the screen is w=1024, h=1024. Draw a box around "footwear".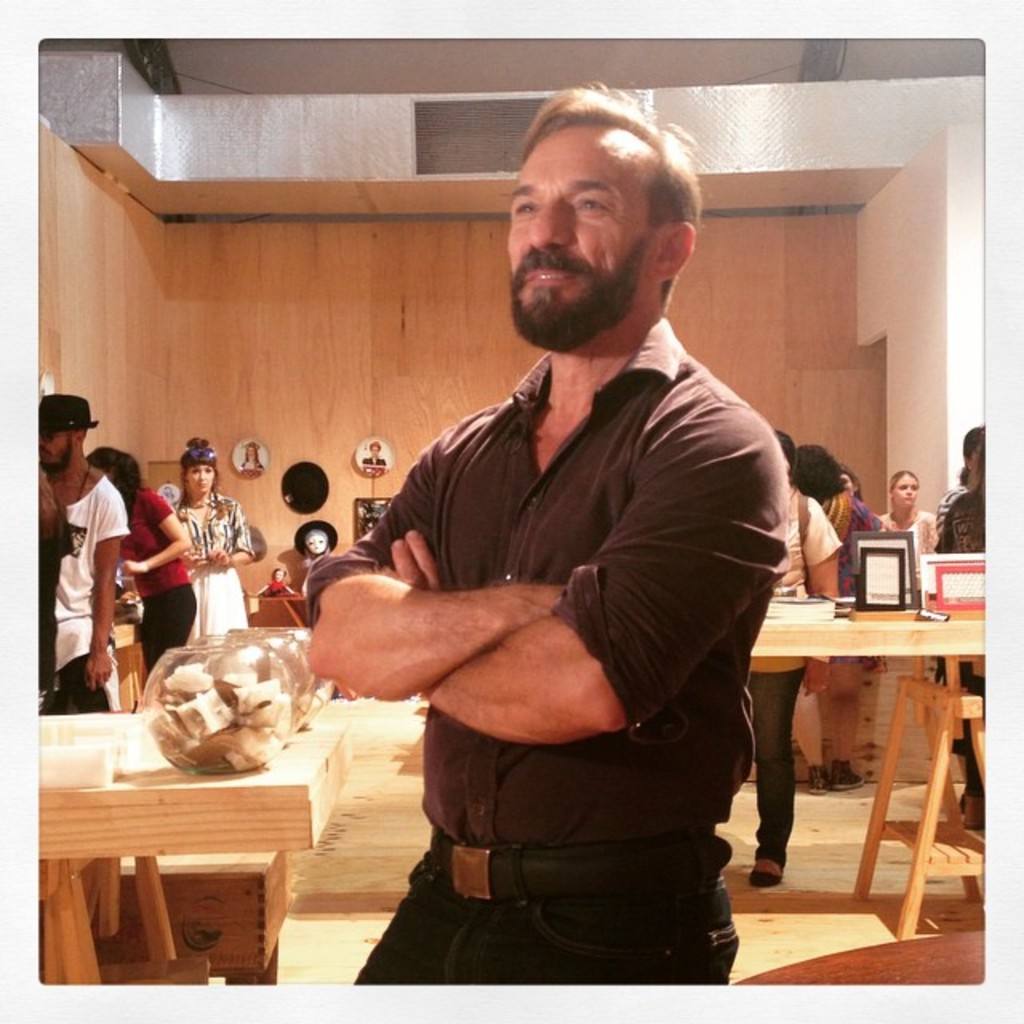
x1=749 y1=854 x2=786 y2=893.
